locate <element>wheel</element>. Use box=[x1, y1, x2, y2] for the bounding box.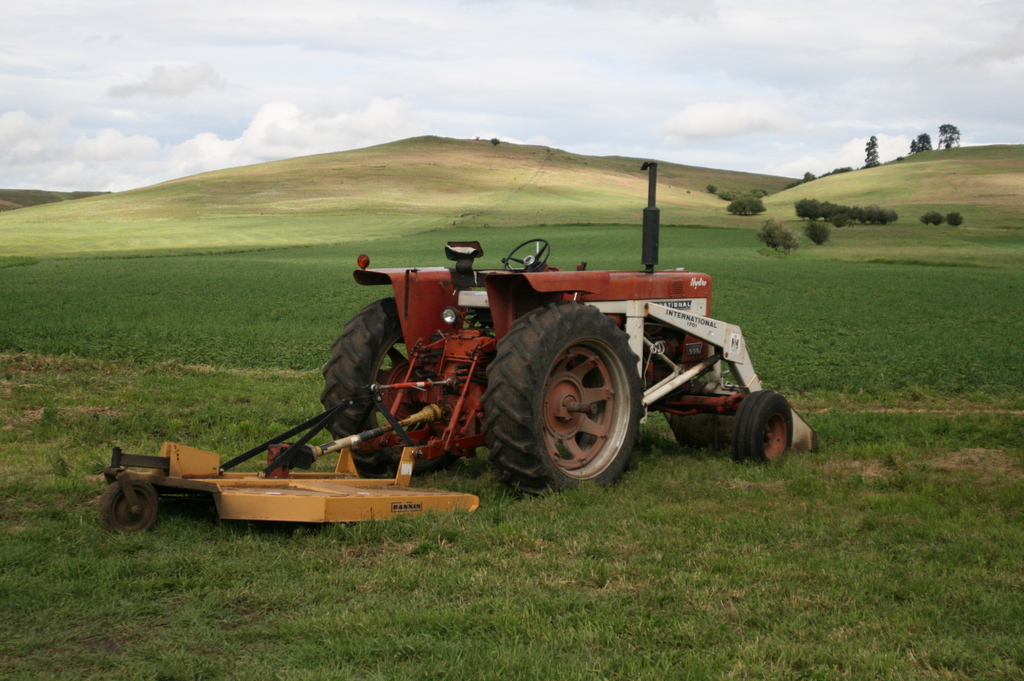
box=[501, 314, 646, 488].
